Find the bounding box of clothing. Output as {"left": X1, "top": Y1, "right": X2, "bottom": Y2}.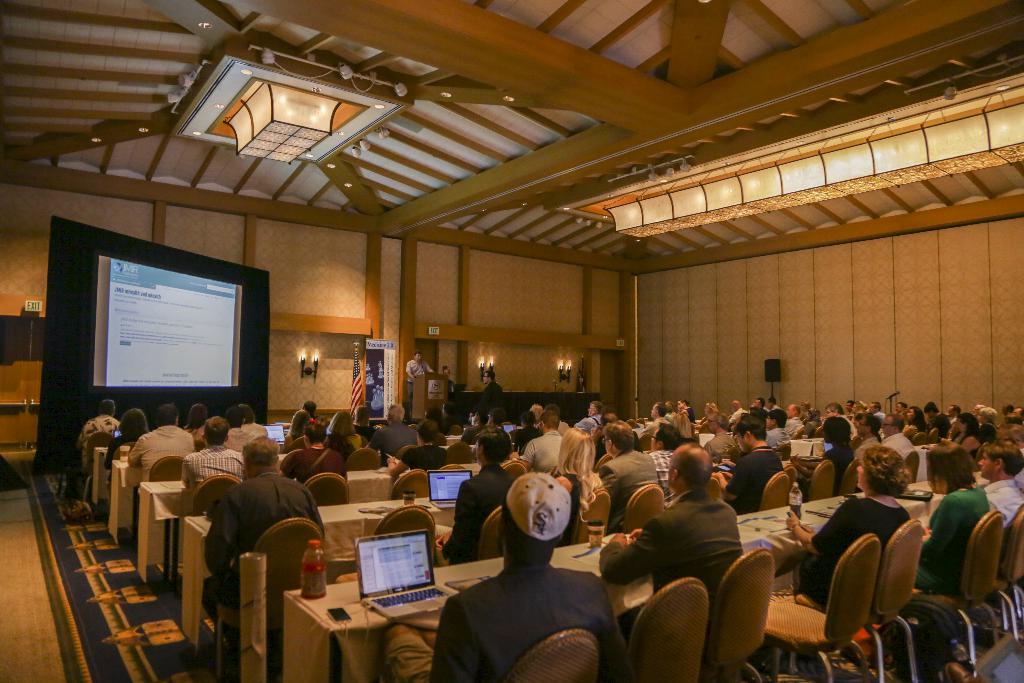
{"left": 803, "top": 491, "right": 906, "bottom": 607}.
